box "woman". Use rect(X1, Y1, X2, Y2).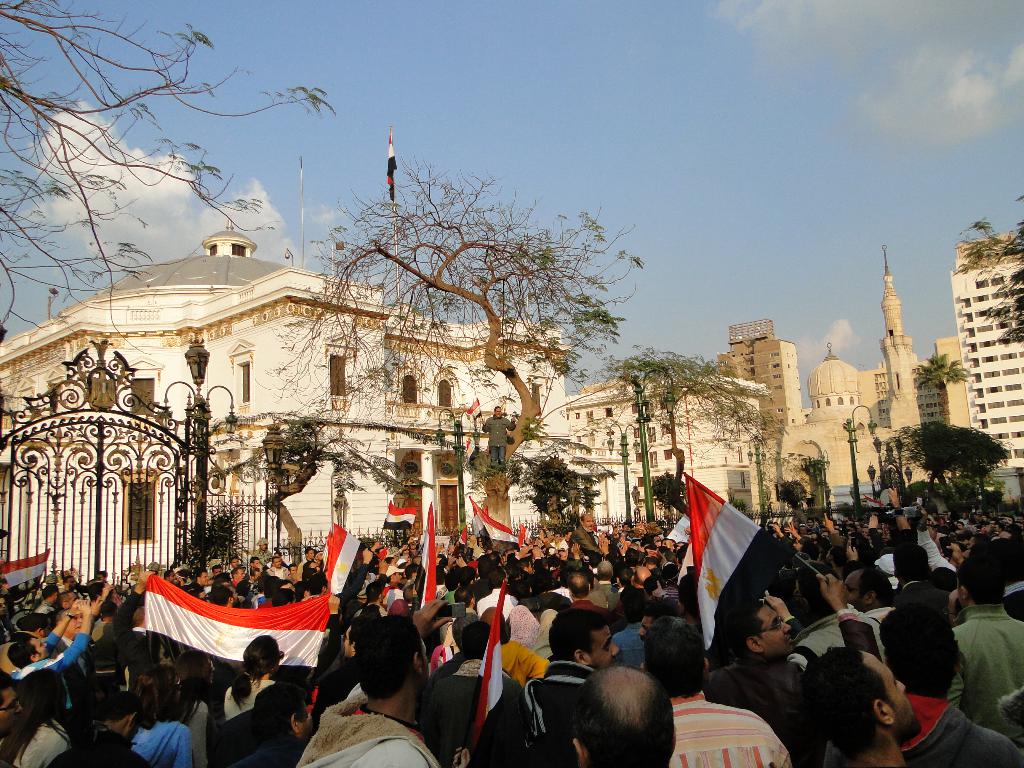
rect(538, 605, 558, 630).
